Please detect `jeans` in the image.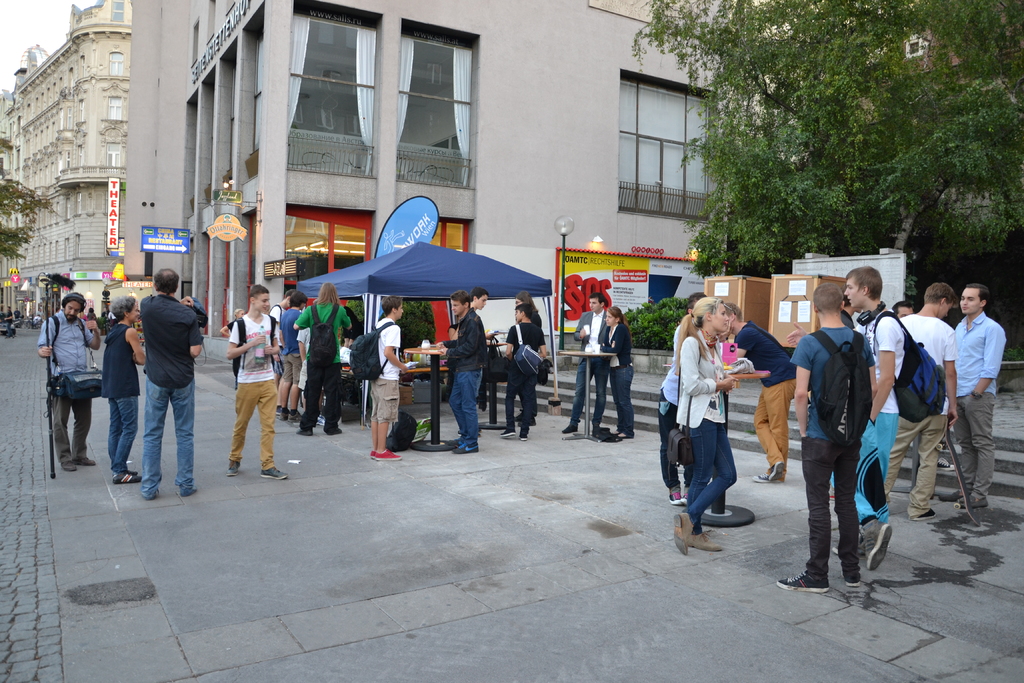
[left=572, top=359, right=609, bottom=426].
